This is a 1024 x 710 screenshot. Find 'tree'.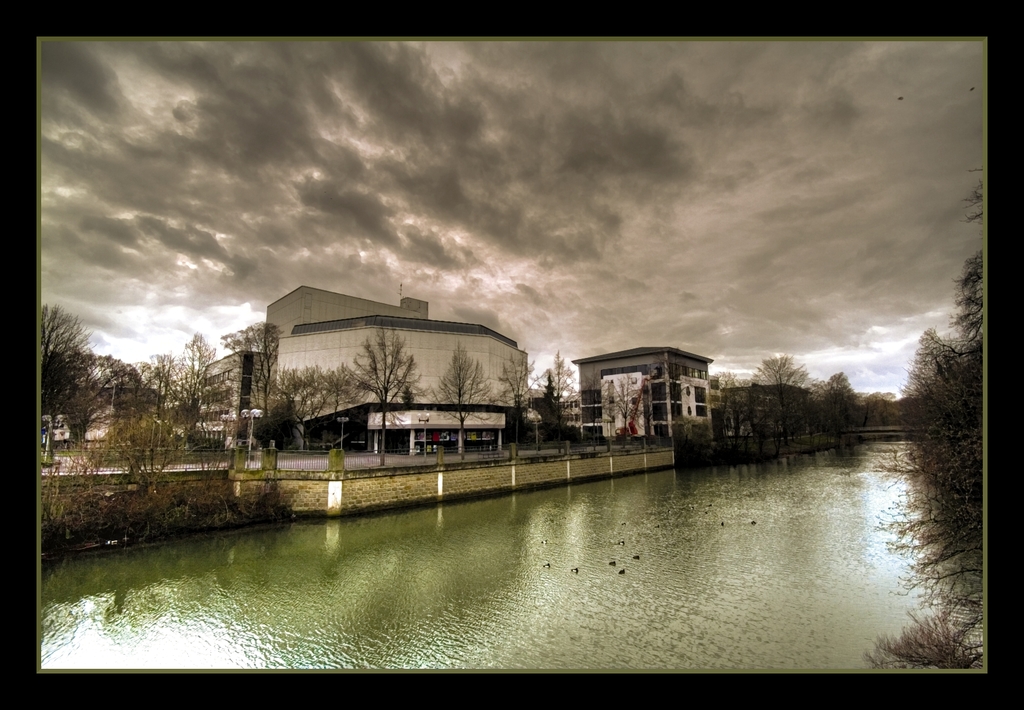
Bounding box: BBox(881, 177, 980, 638).
